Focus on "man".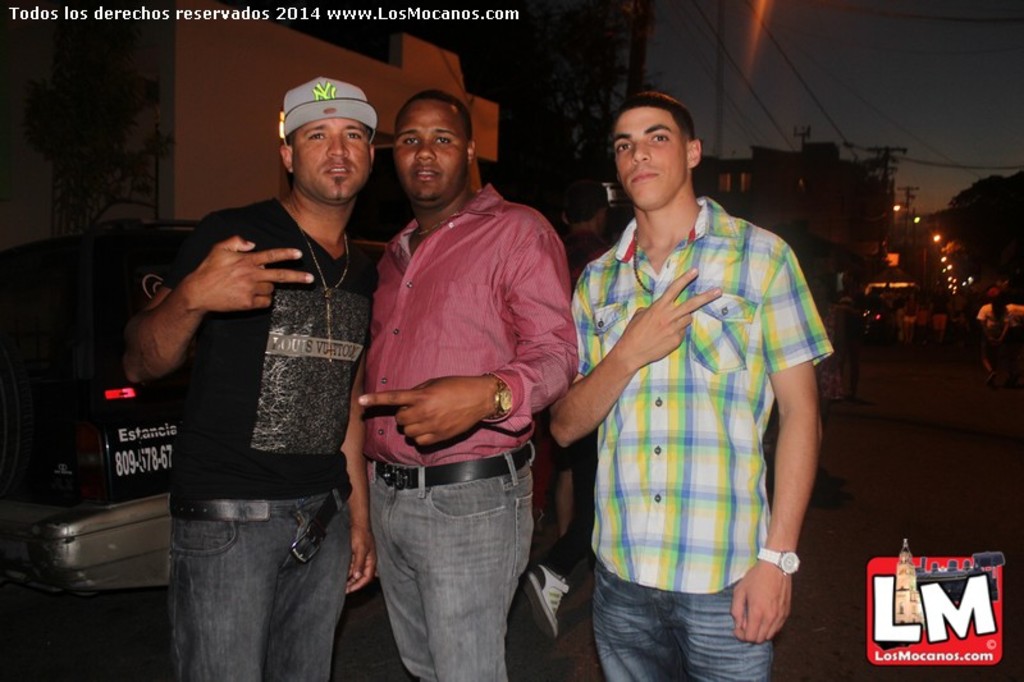
Focused at rect(358, 87, 580, 681).
